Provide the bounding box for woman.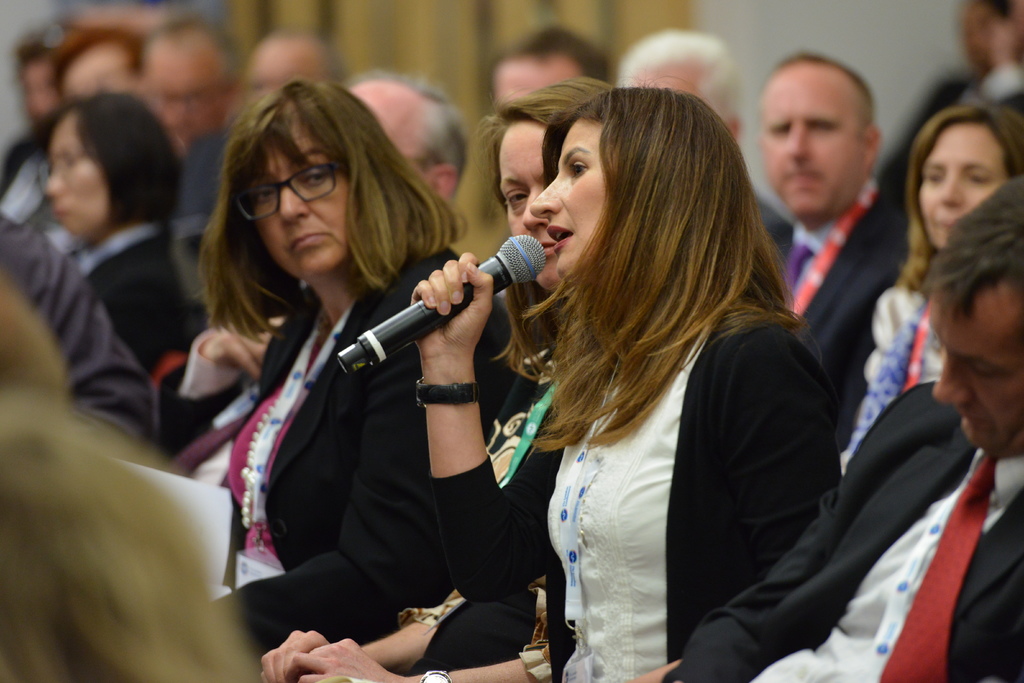
<region>33, 90, 186, 367</region>.
